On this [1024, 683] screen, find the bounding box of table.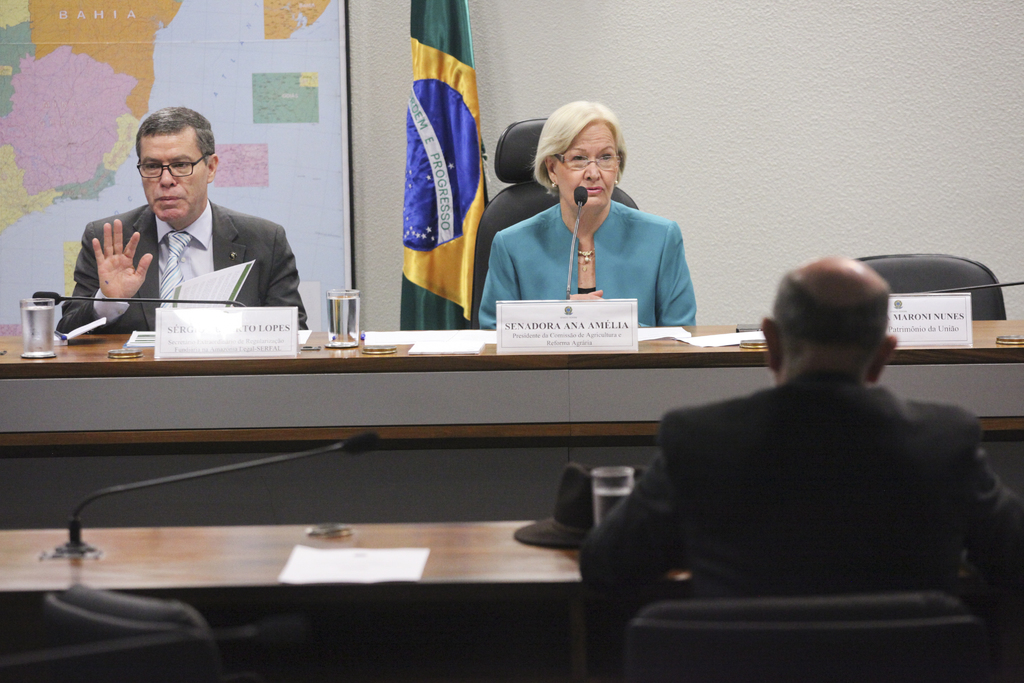
Bounding box: (0, 516, 689, 682).
